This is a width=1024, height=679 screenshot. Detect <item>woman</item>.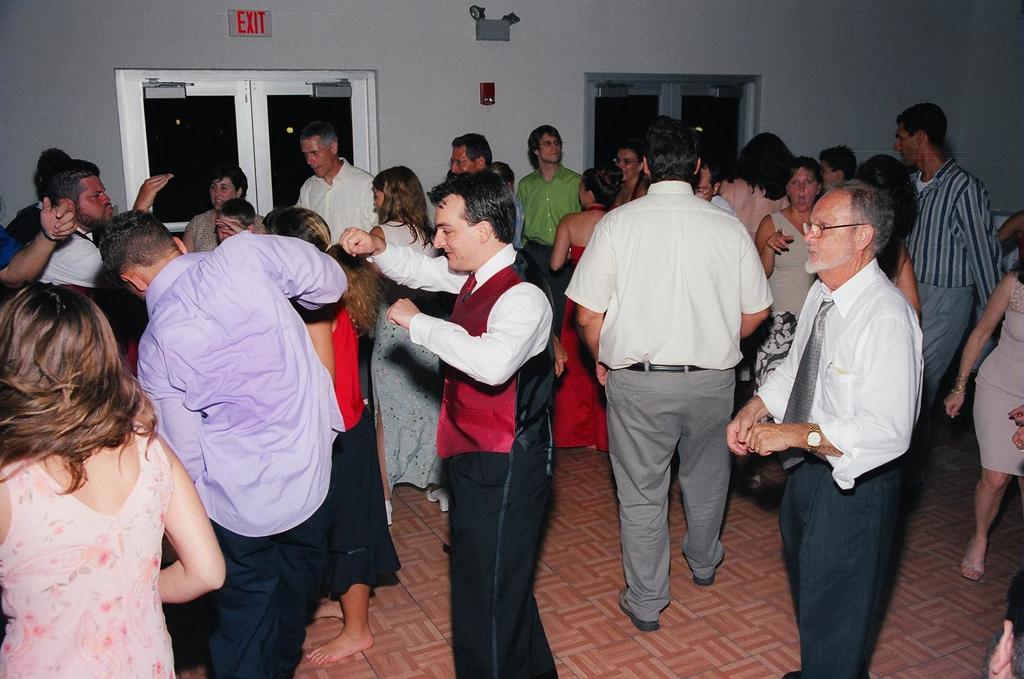
761:153:833:497.
